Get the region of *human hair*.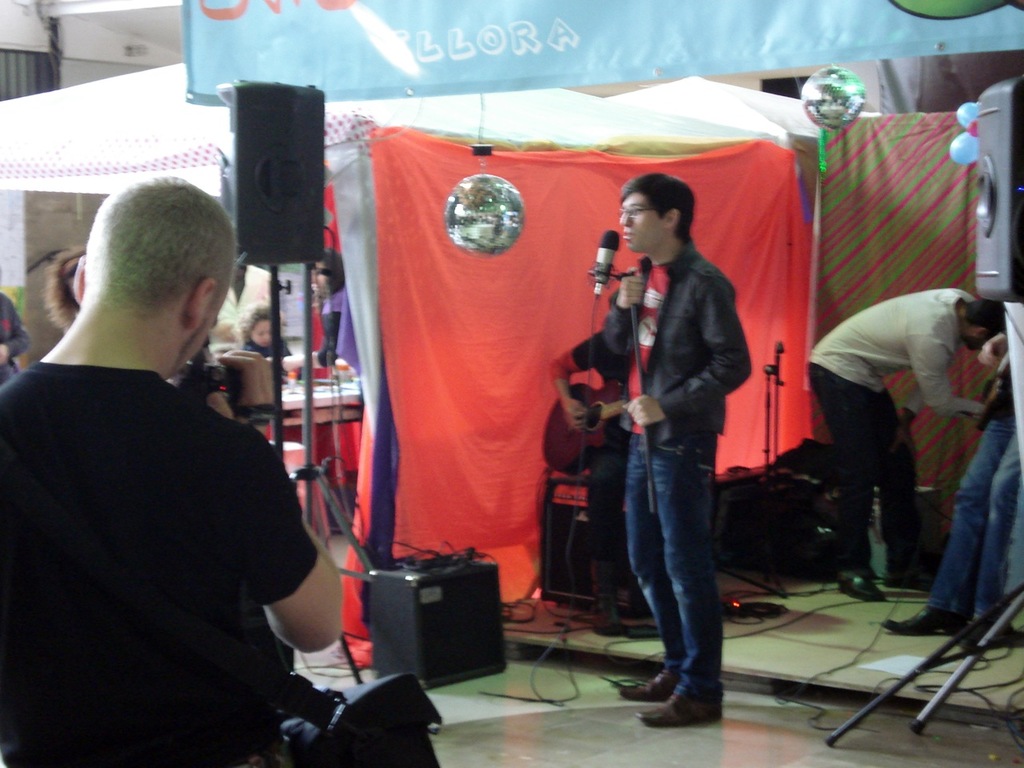
detection(45, 239, 87, 326).
